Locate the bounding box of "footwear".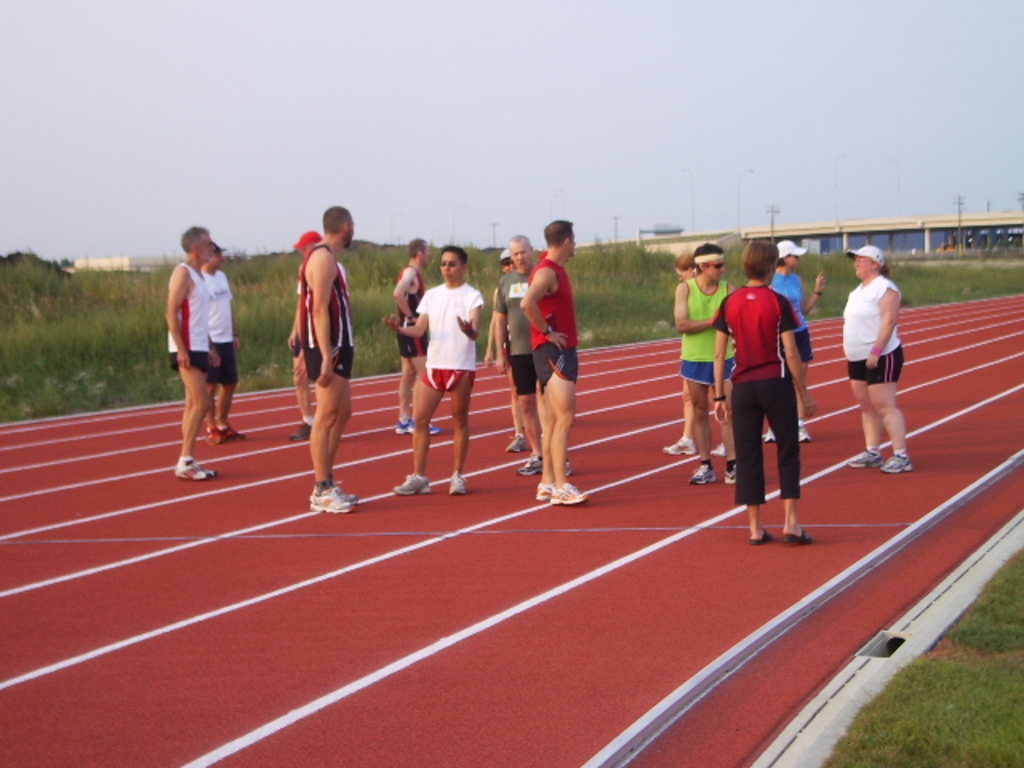
Bounding box: 520 451 546 474.
